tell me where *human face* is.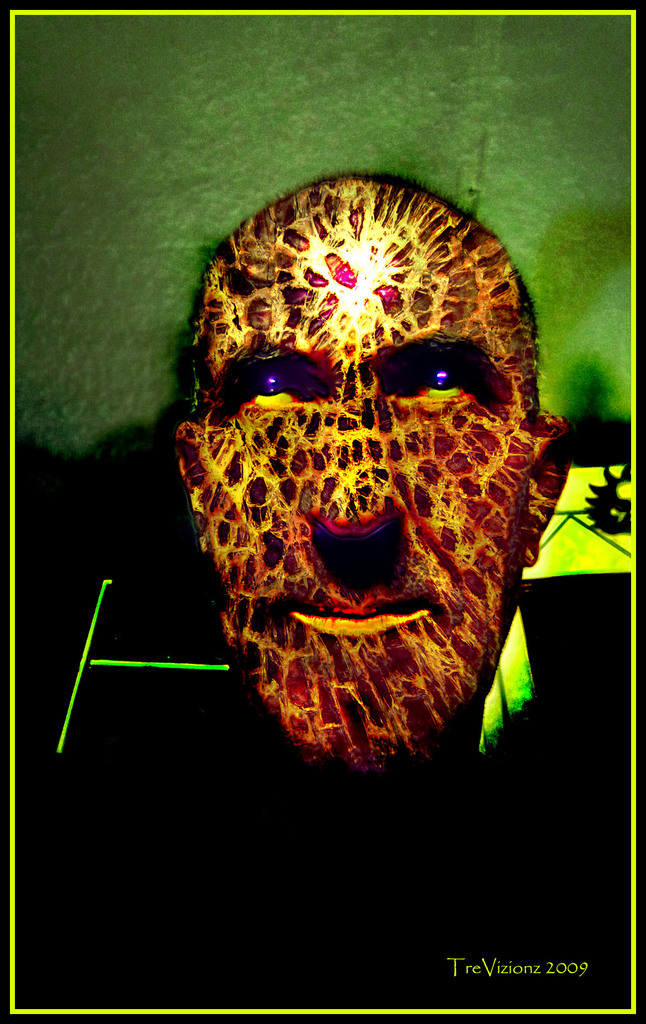
*human face* is at (178,174,536,771).
